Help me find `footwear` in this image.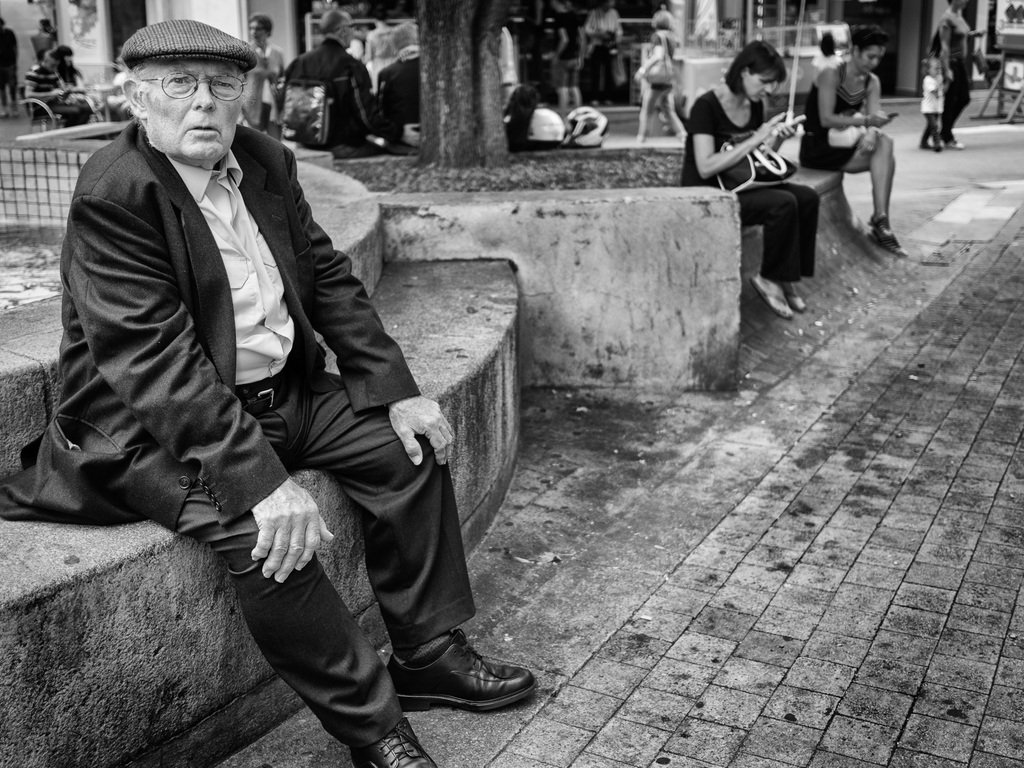
Found it: Rect(358, 714, 437, 767).
